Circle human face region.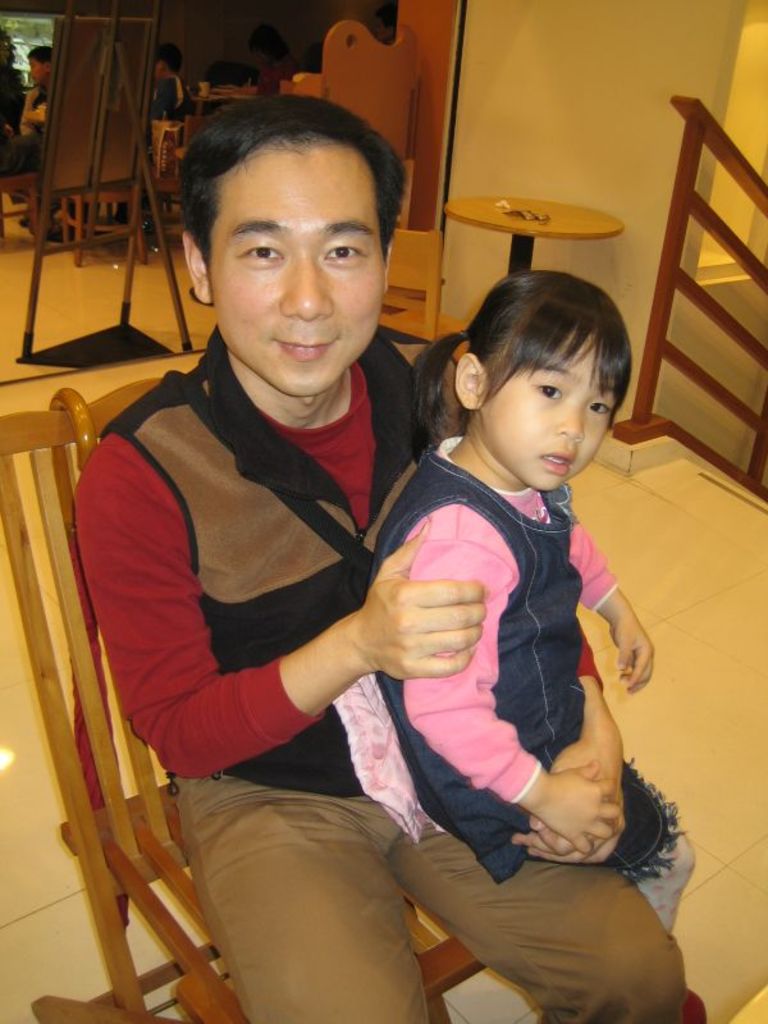
Region: Rect(477, 325, 616, 486).
